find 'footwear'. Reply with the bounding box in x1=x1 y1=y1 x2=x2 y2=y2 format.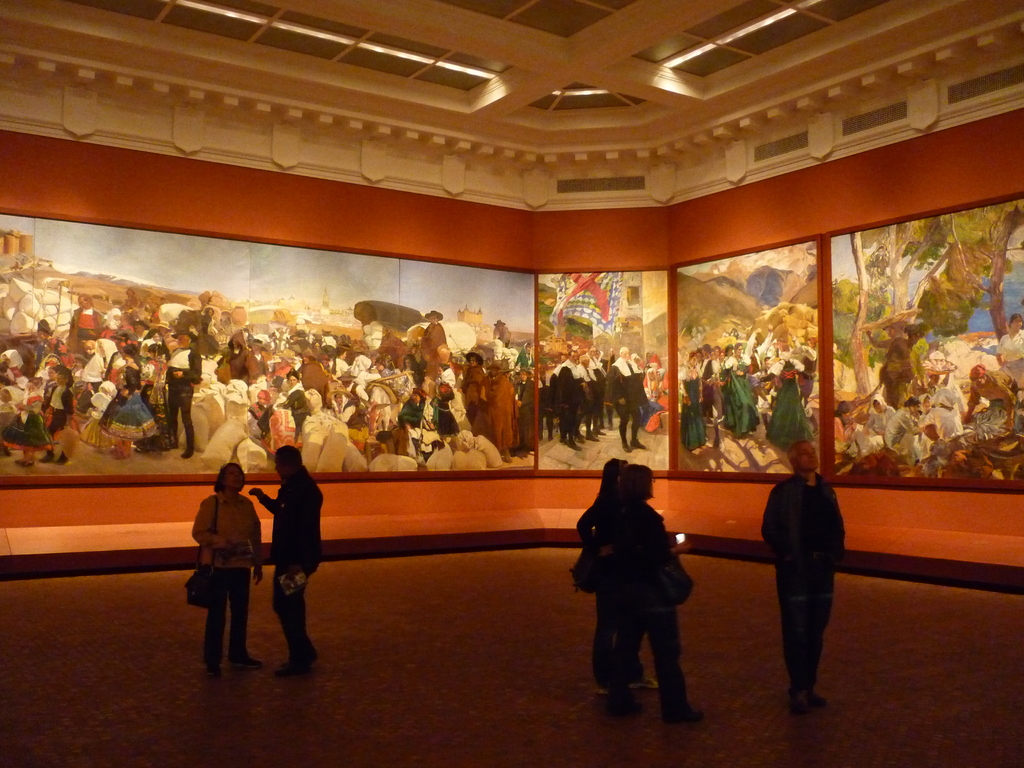
x1=630 y1=440 x2=646 y2=450.
